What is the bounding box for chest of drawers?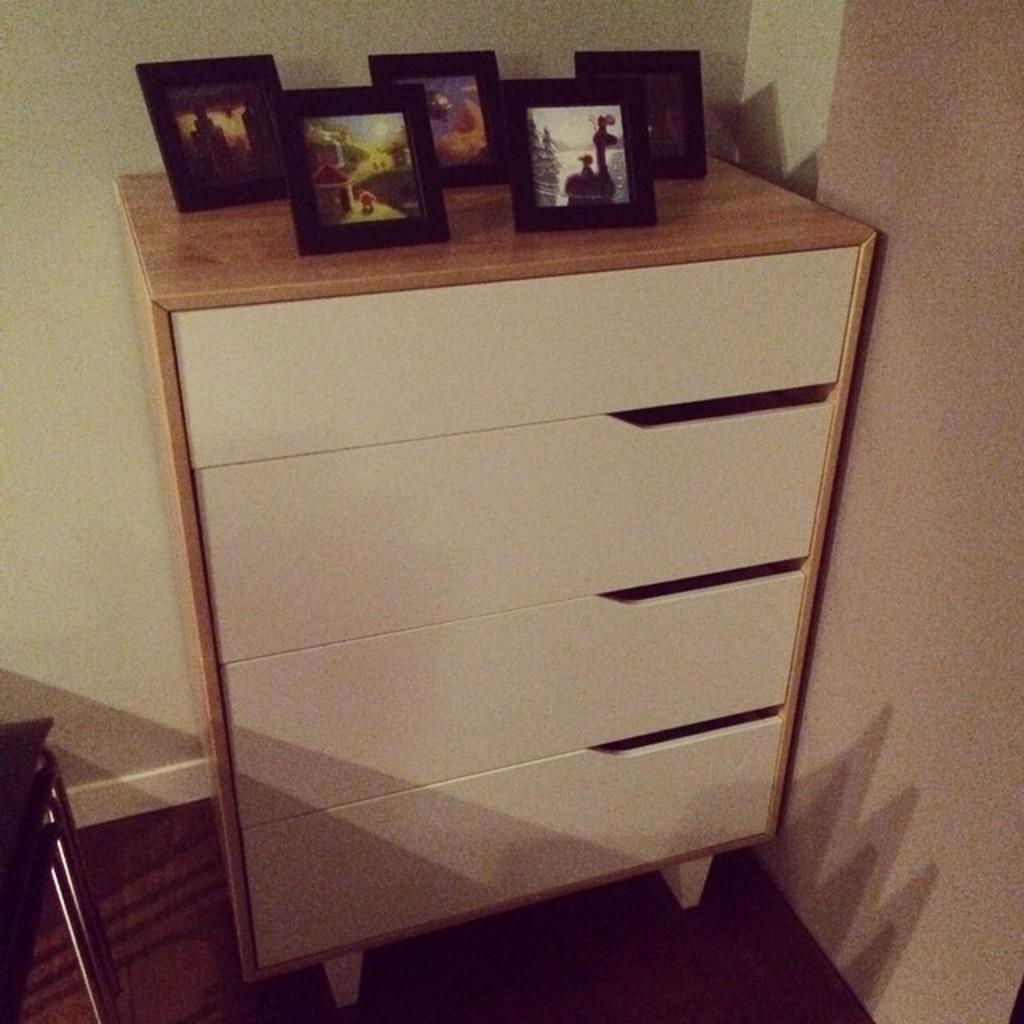
[114, 150, 882, 1013].
